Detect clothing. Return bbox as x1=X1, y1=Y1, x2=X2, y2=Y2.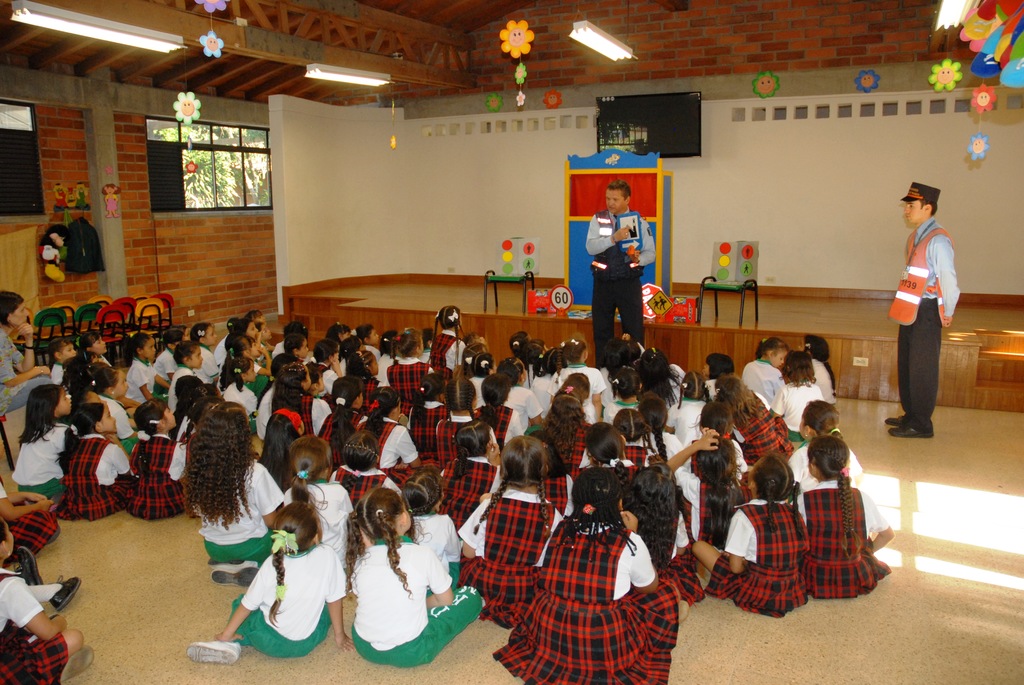
x1=307, y1=360, x2=336, y2=393.
